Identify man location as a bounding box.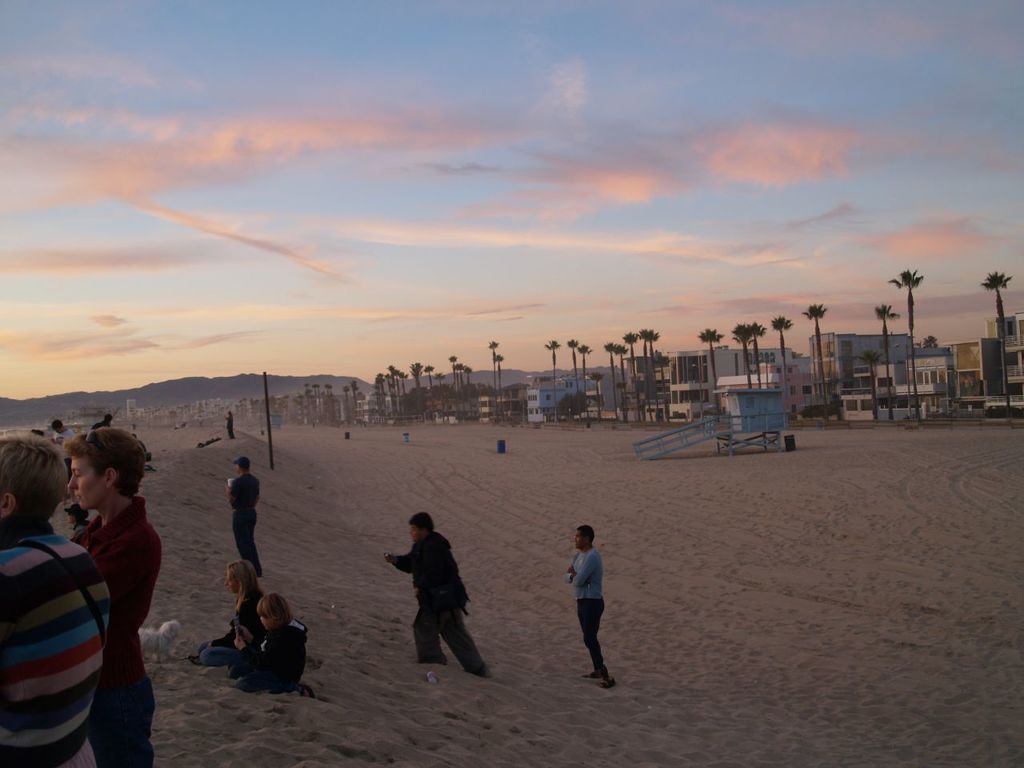
rect(567, 520, 619, 686).
